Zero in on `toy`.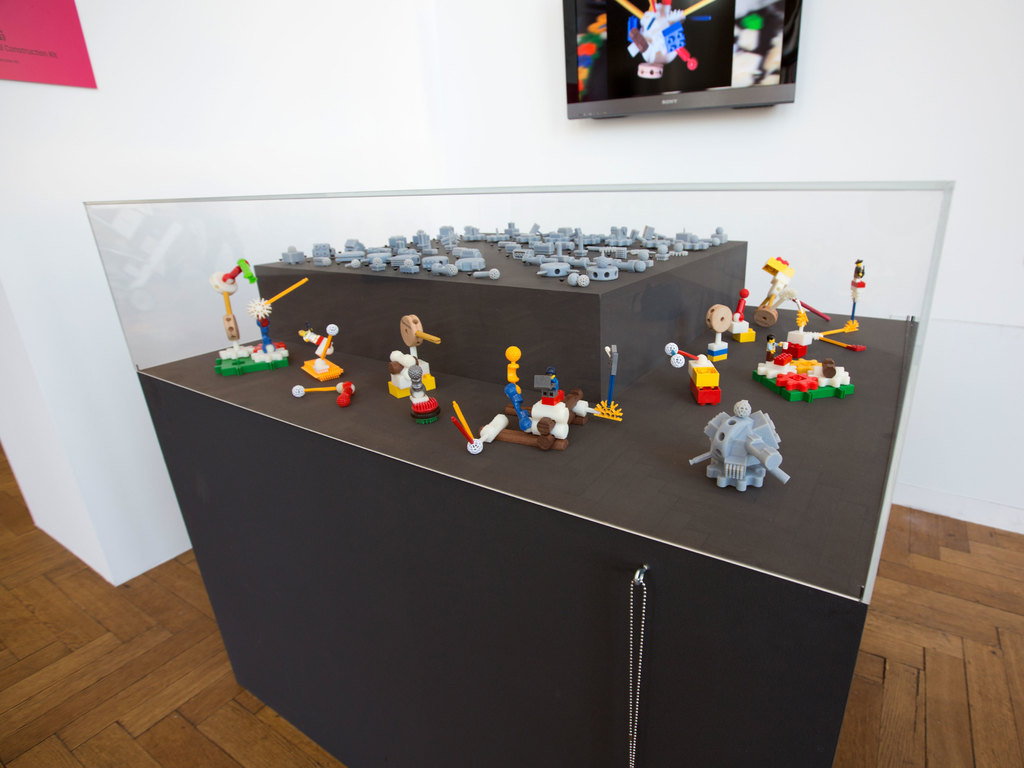
Zeroed in: <box>786,301,868,360</box>.
